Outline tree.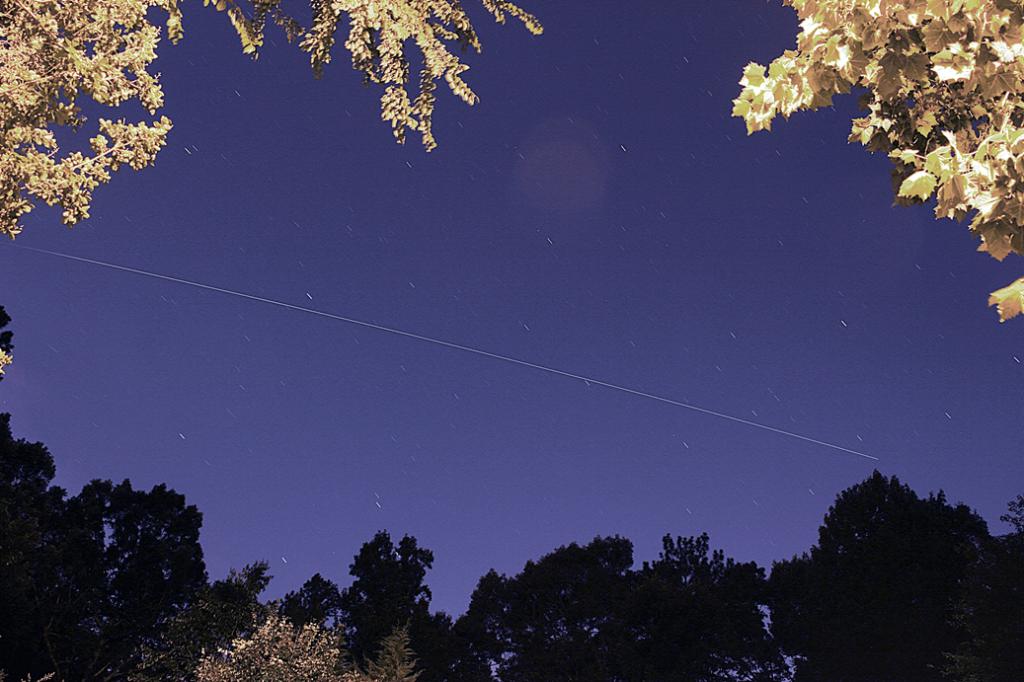
Outline: crop(0, 303, 1023, 681).
